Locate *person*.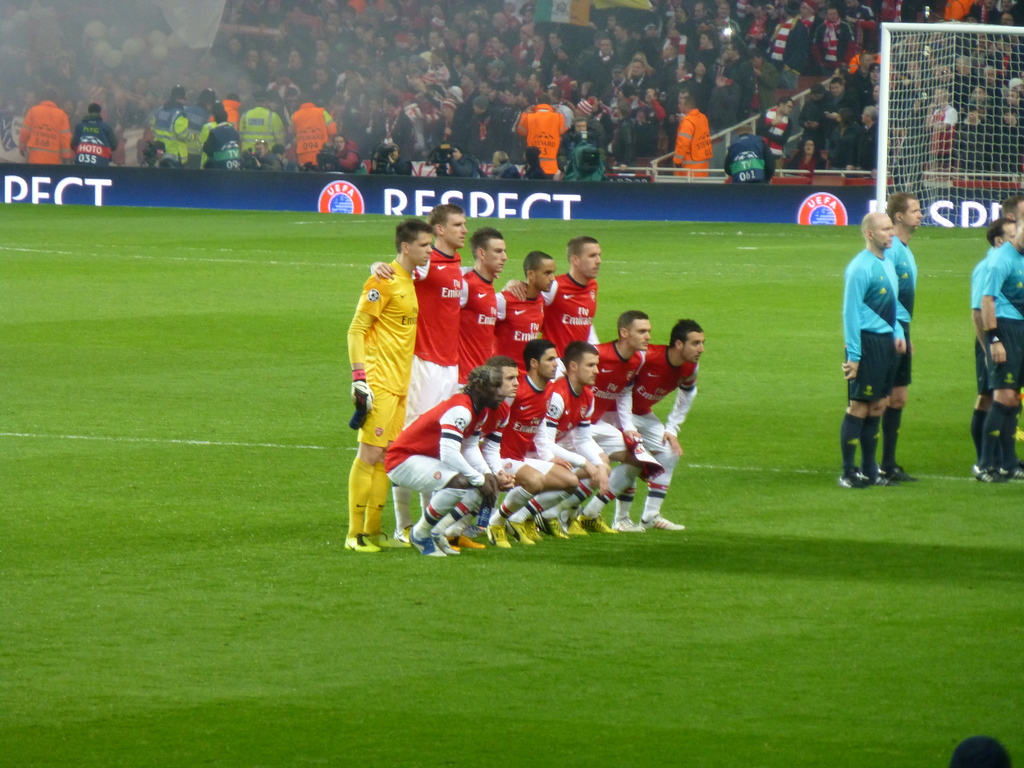
Bounding box: 971 223 1016 465.
